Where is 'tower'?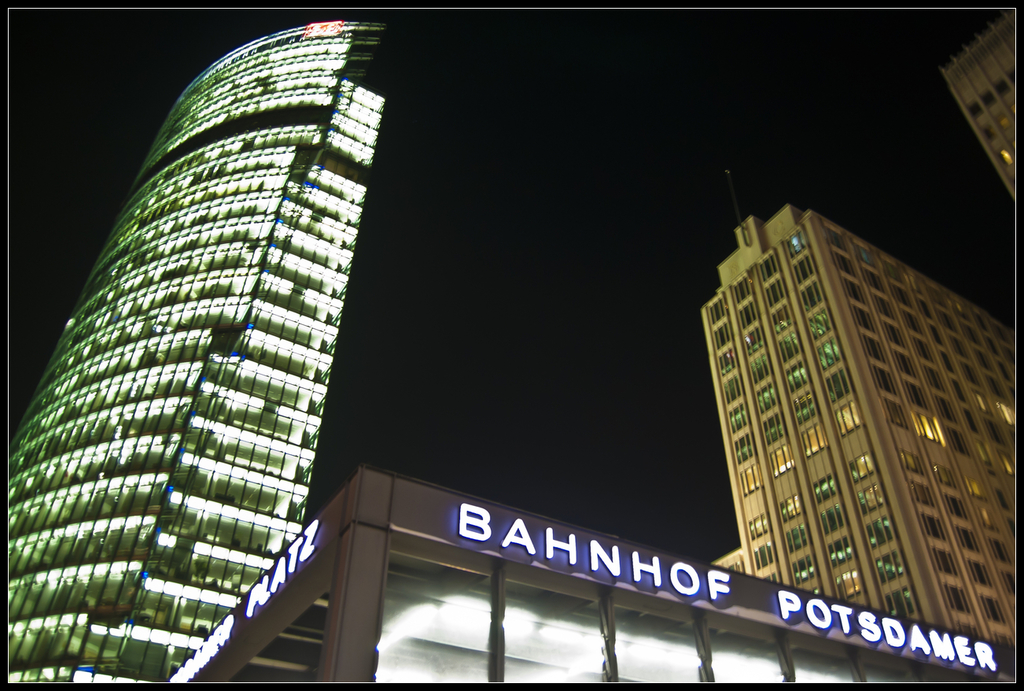
(x1=941, y1=9, x2=1018, y2=205).
